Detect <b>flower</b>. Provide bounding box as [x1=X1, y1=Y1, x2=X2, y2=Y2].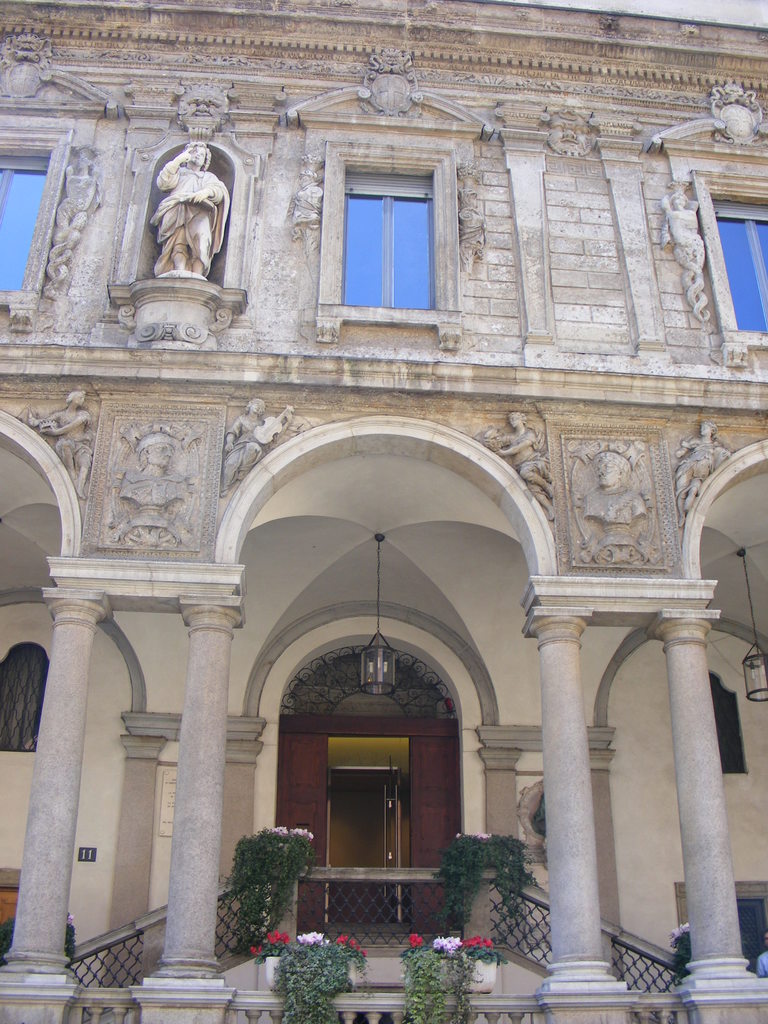
[x1=481, y1=934, x2=492, y2=948].
